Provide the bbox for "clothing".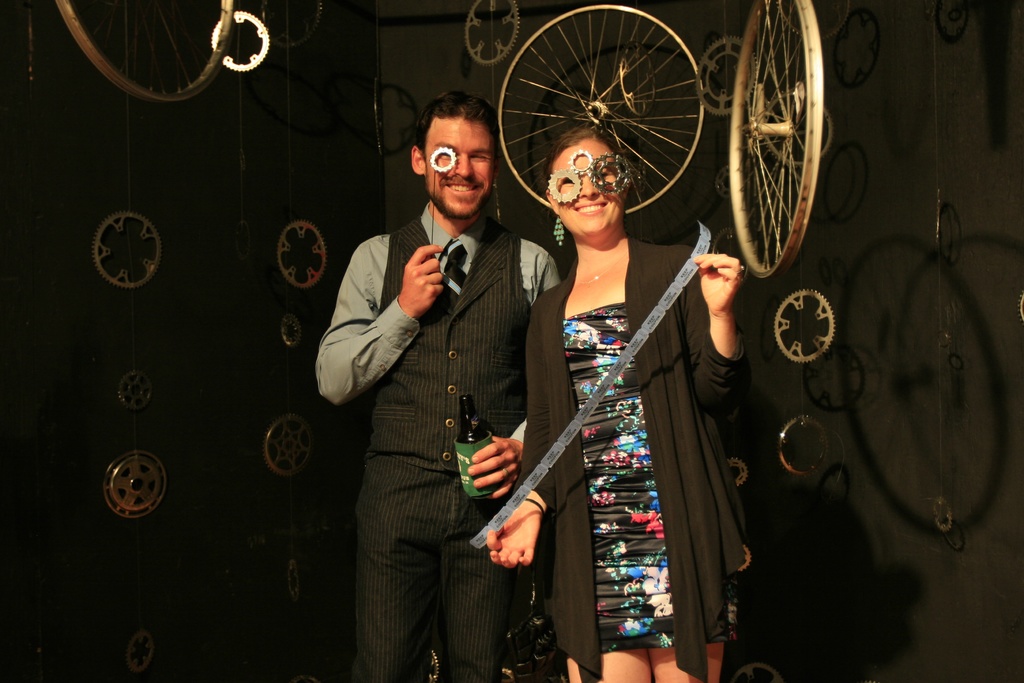
Rect(314, 201, 568, 682).
